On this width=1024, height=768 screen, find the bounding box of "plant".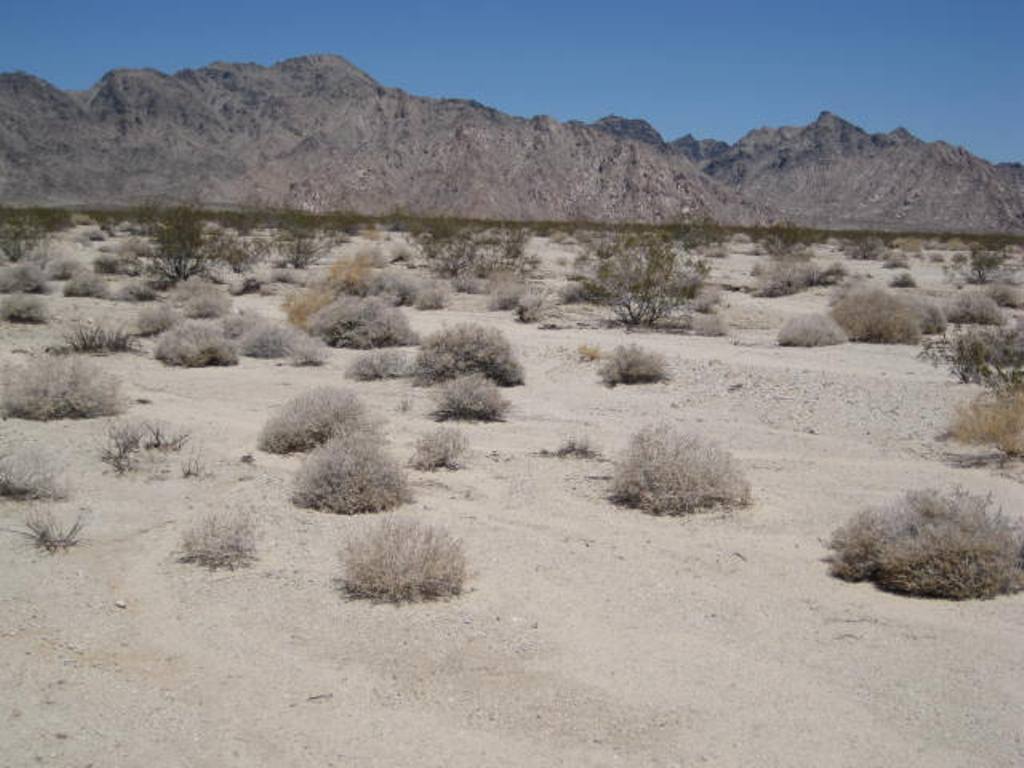
Bounding box: left=159, top=324, right=239, bottom=371.
